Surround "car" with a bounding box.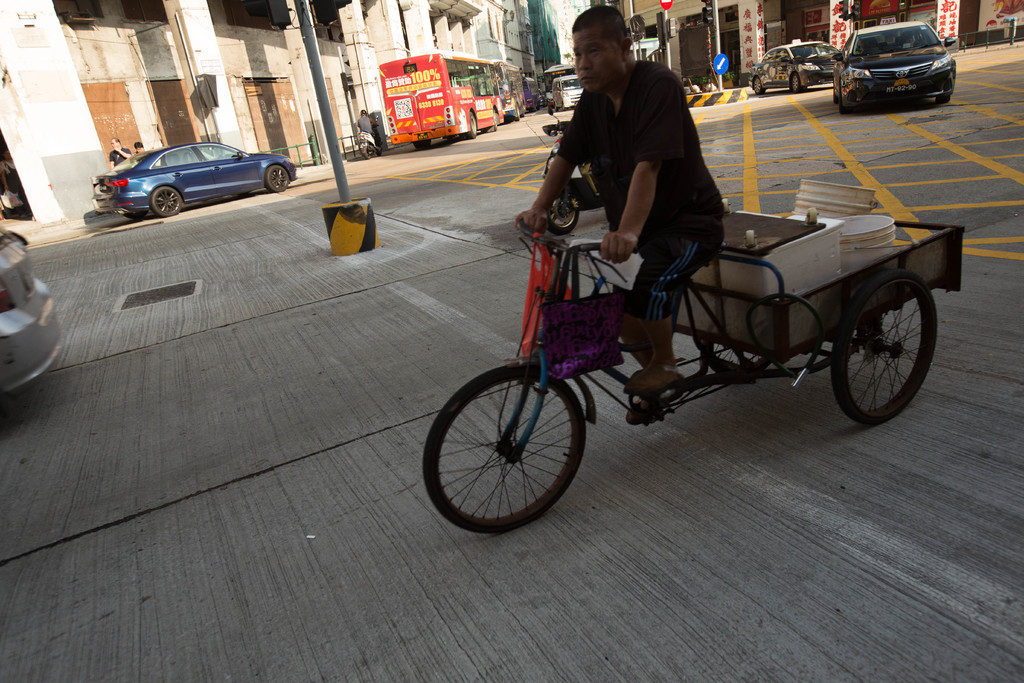
(x1=750, y1=35, x2=842, y2=93).
